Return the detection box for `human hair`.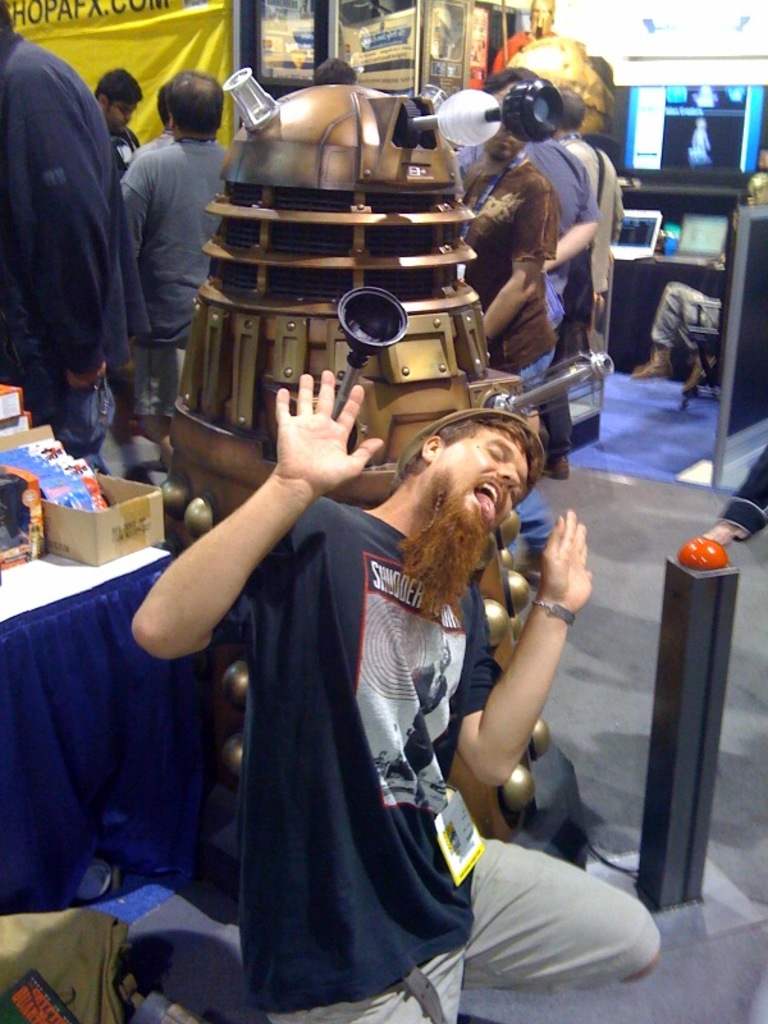
[left=314, top=55, right=360, bottom=87].
